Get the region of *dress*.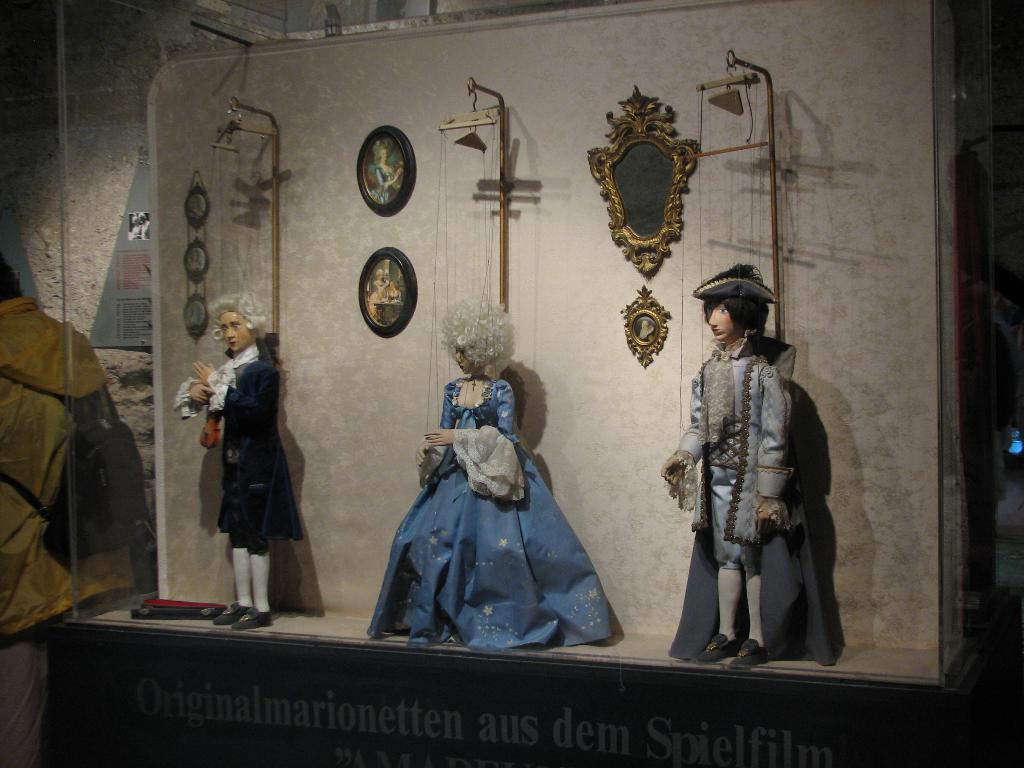
{"left": 367, "top": 163, "right": 396, "bottom": 202}.
